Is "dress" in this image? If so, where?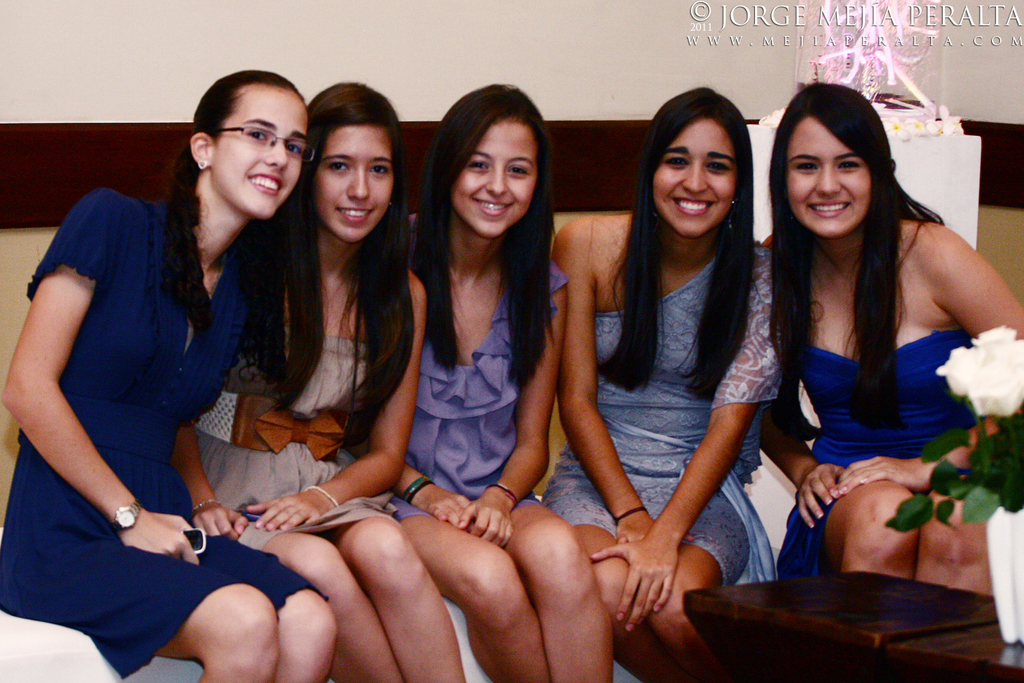
Yes, at Rect(388, 260, 569, 520).
